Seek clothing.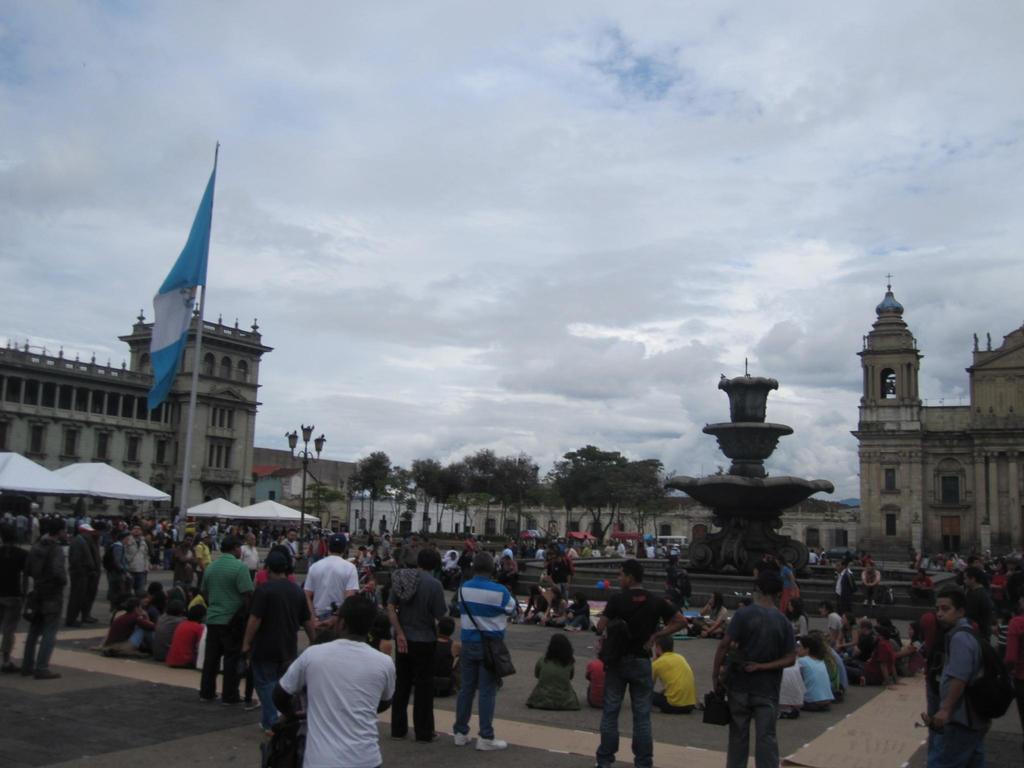
<box>586,657,607,708</box>.
